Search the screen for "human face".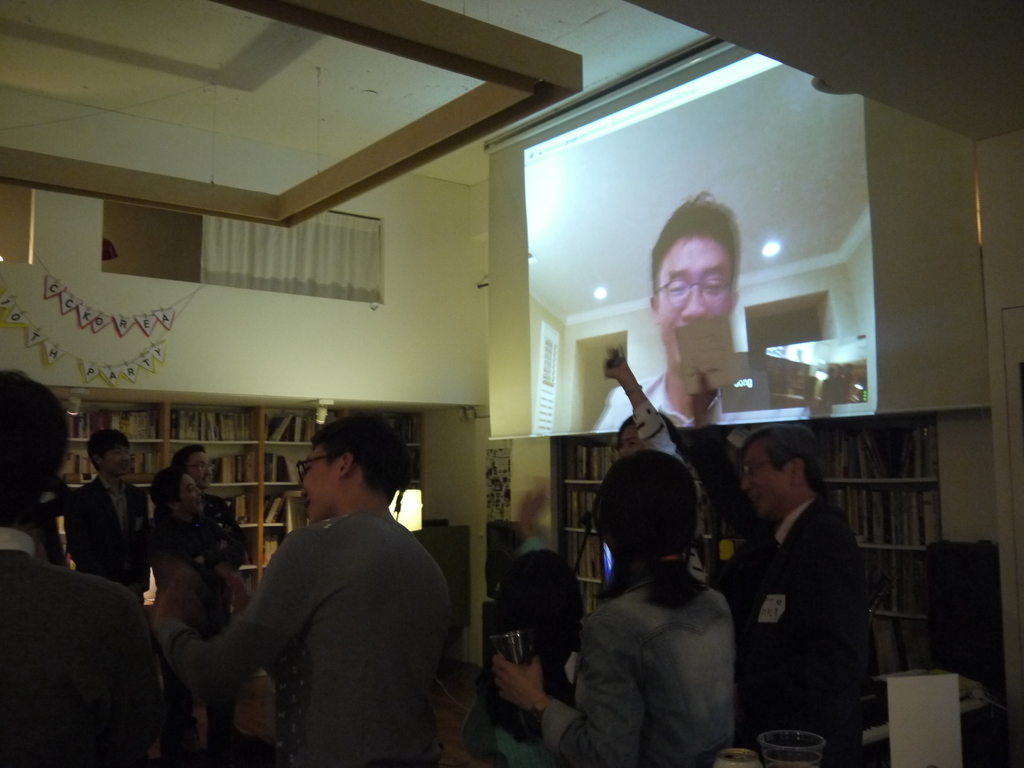
Found at bbox(300, 449, 341, 519).
